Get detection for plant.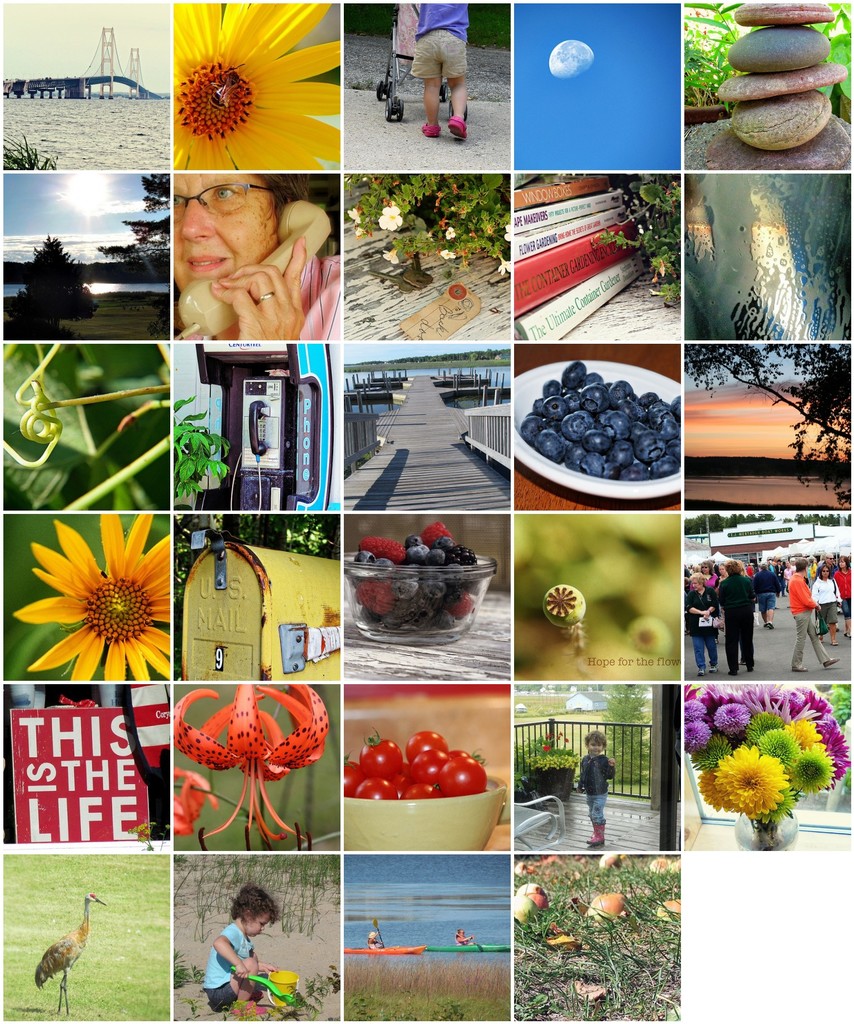
Detection: BBox(350, 76, 374, 92).
